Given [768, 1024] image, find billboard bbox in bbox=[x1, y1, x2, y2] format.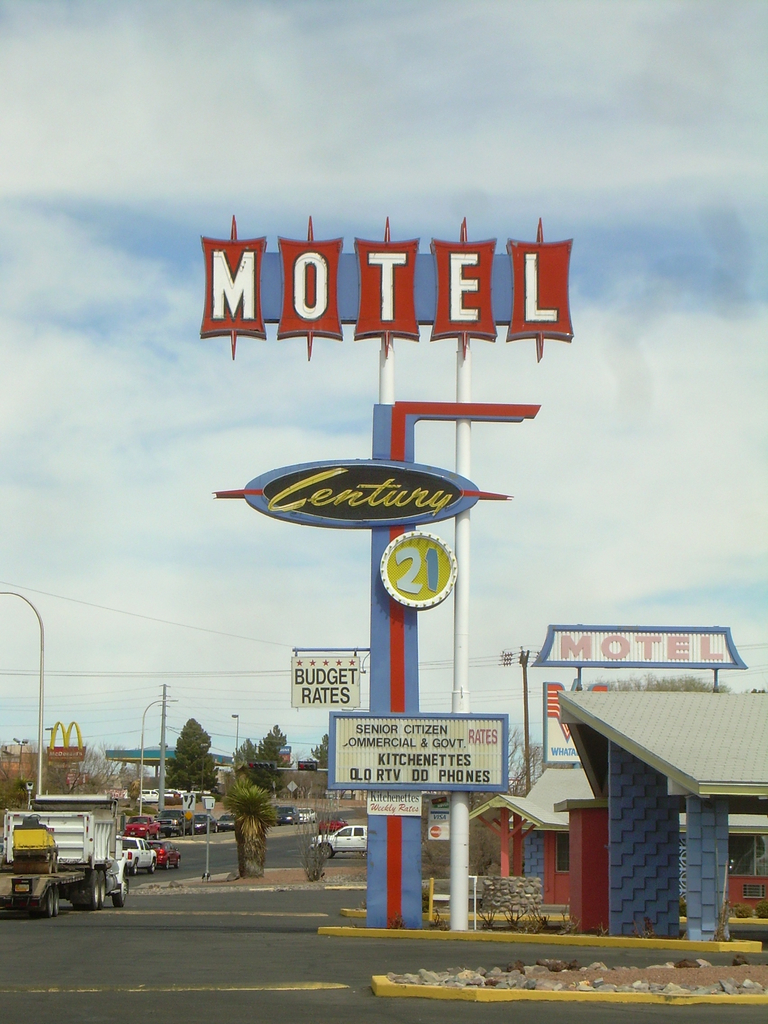
bbox=[332, 713, 516, 795].
